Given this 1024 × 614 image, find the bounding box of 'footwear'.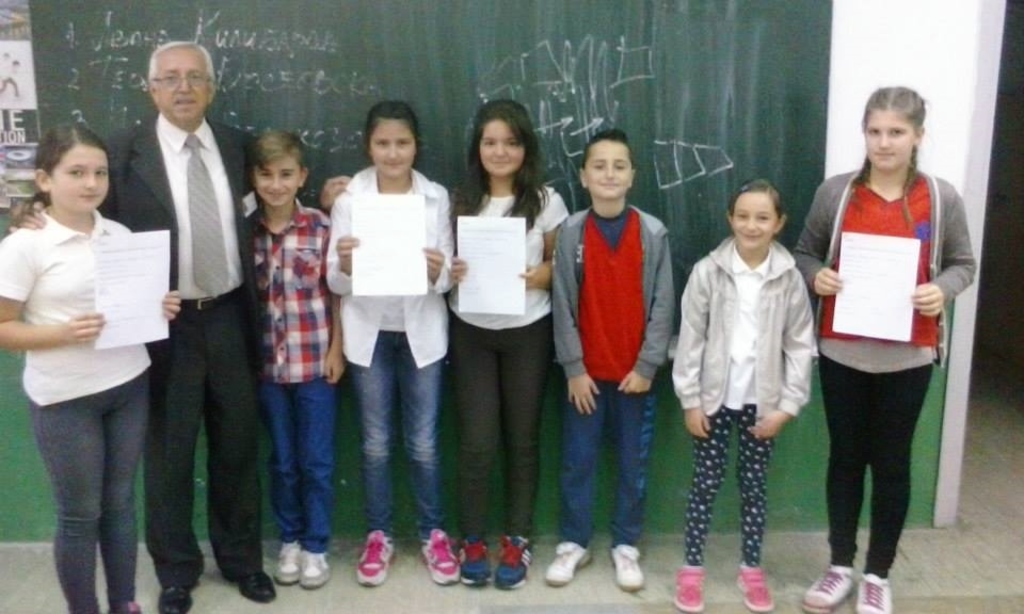
730/563/775/613.
